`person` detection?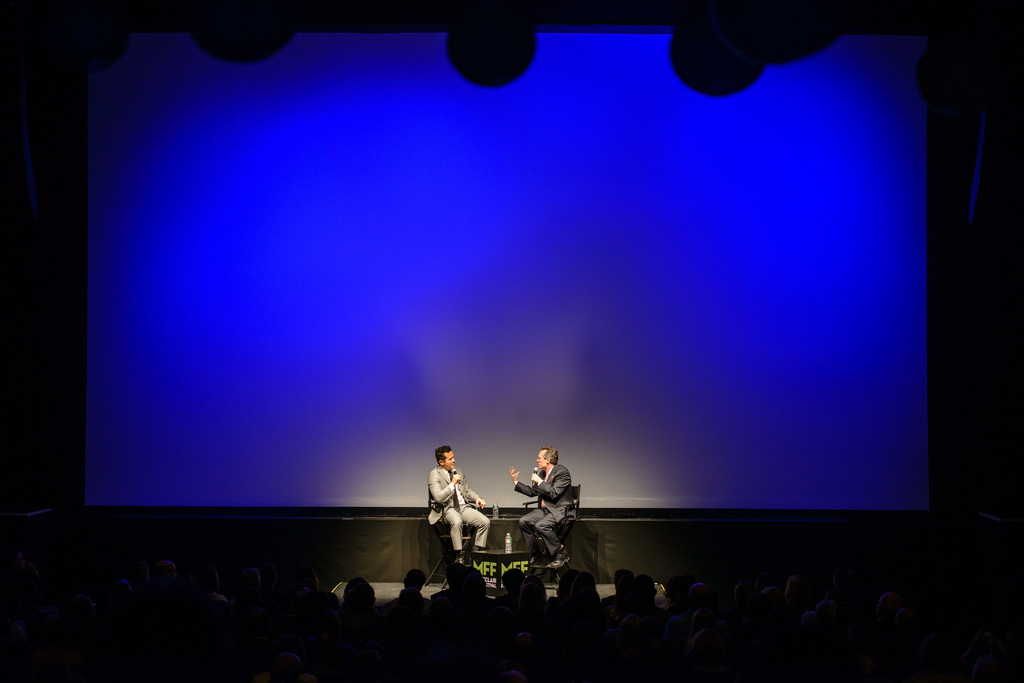
x1=385 y1=570 x2=426 y2=612
